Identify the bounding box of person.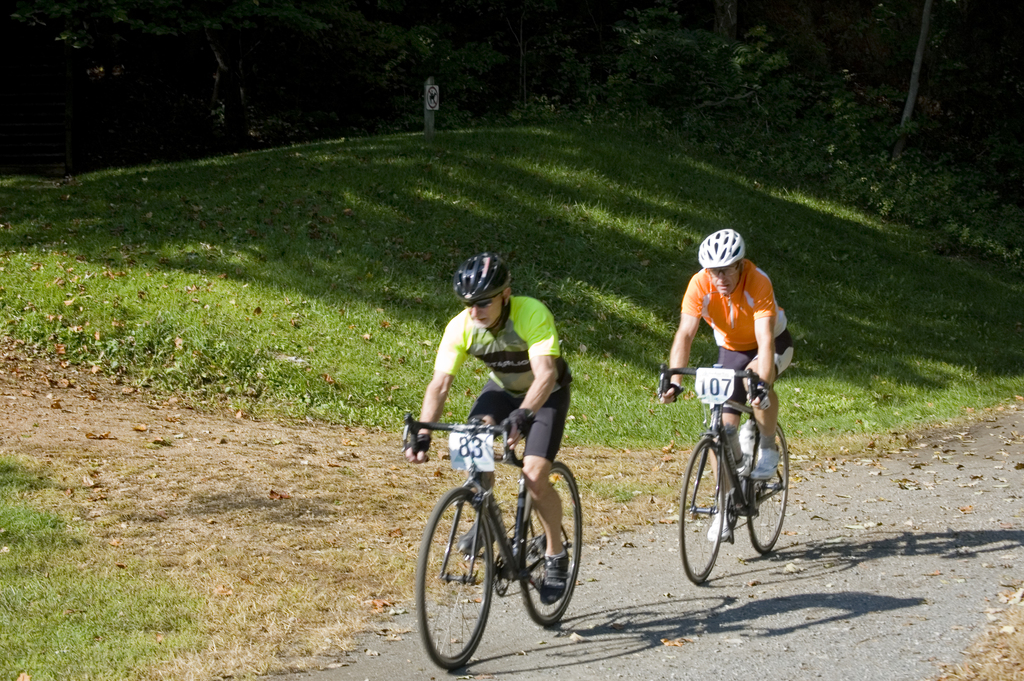
<bbox>683, 227, 792, 482</bbox>.
